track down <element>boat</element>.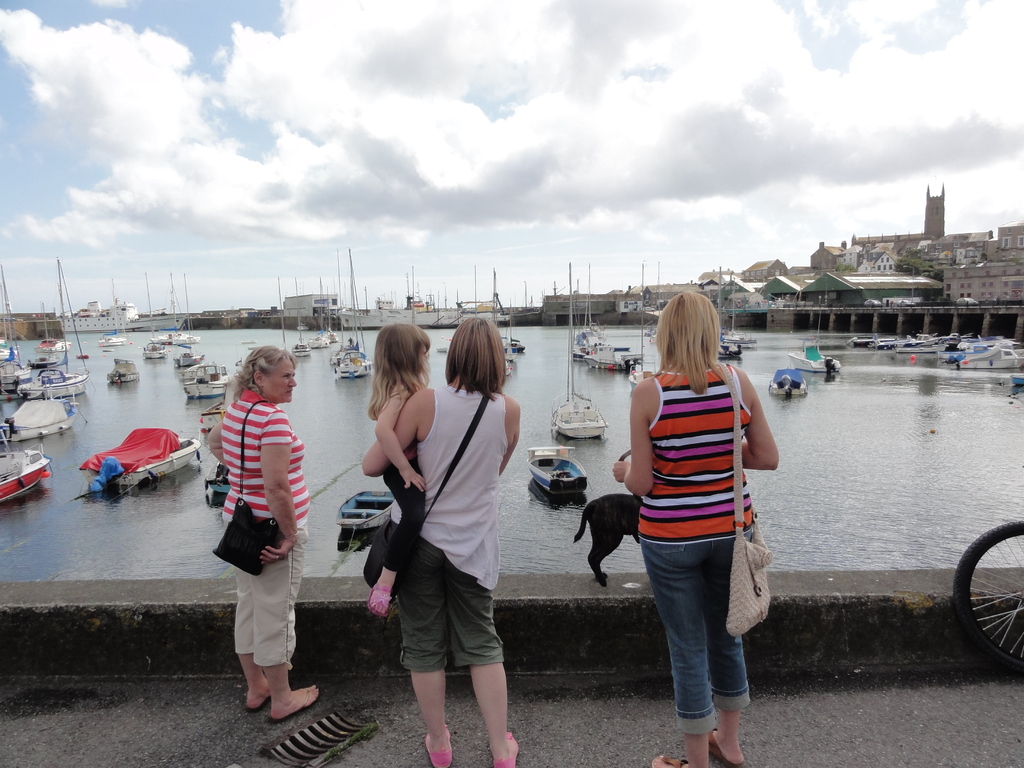
Tracked to rect(179, 356, 234, 403).
